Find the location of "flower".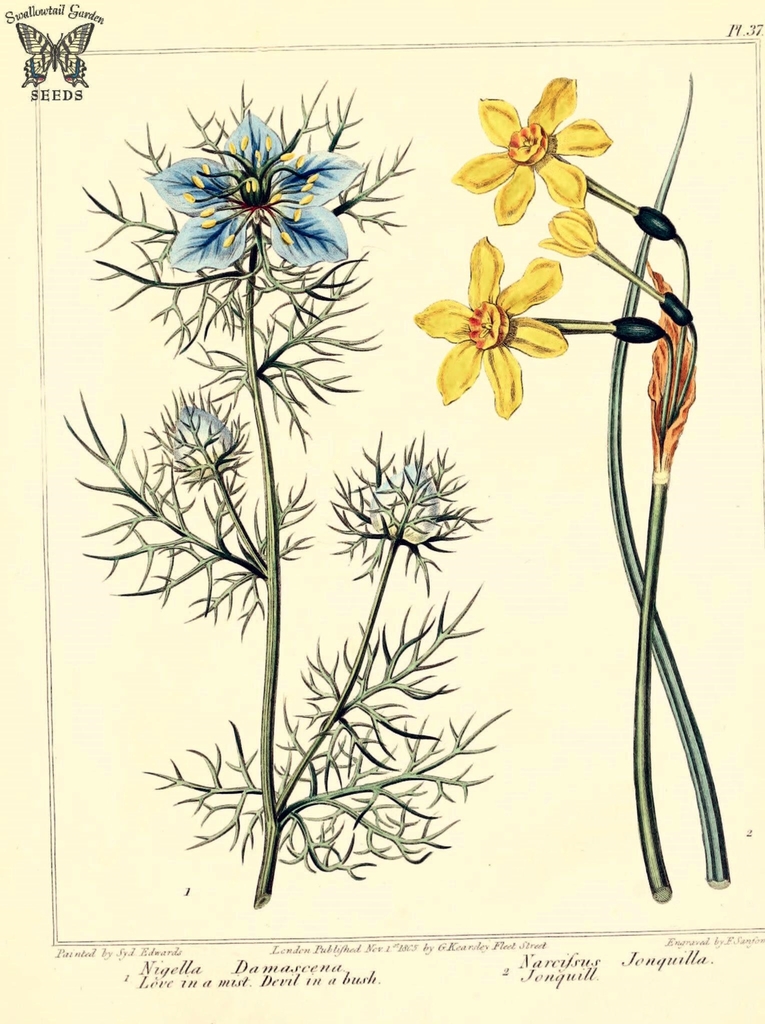
Location: (148,109,353,269).
